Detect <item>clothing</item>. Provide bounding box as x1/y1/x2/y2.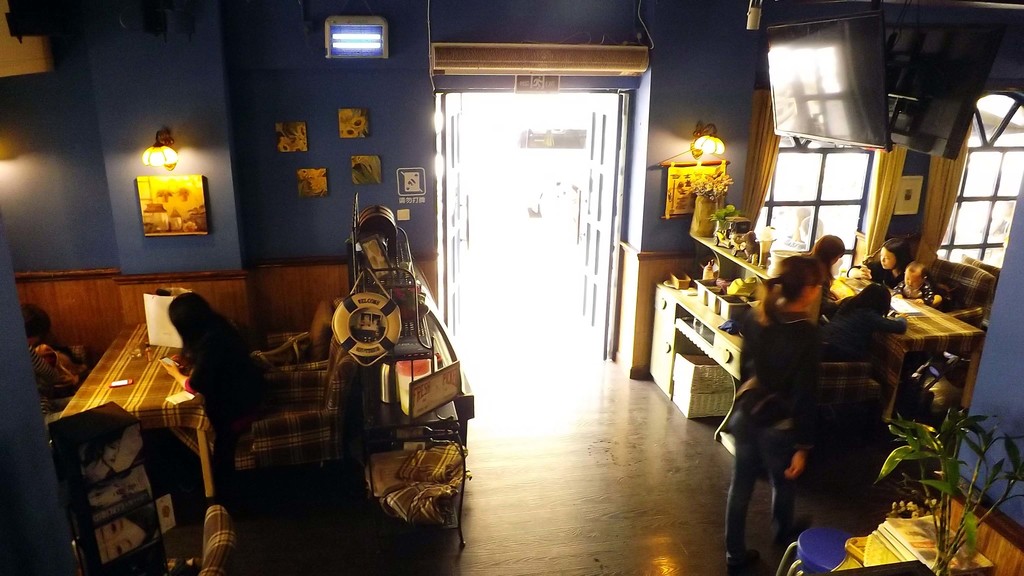
81/454/119/487.
